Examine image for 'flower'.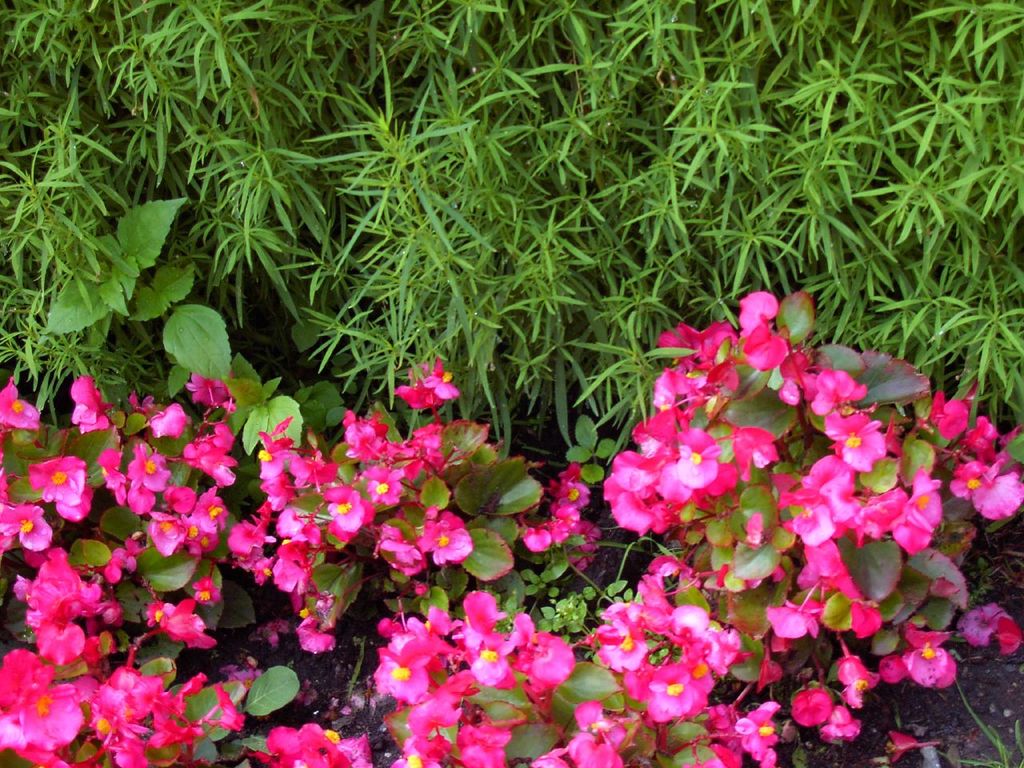
Examination result: left=384, top=356, right=470, bottom=430.
